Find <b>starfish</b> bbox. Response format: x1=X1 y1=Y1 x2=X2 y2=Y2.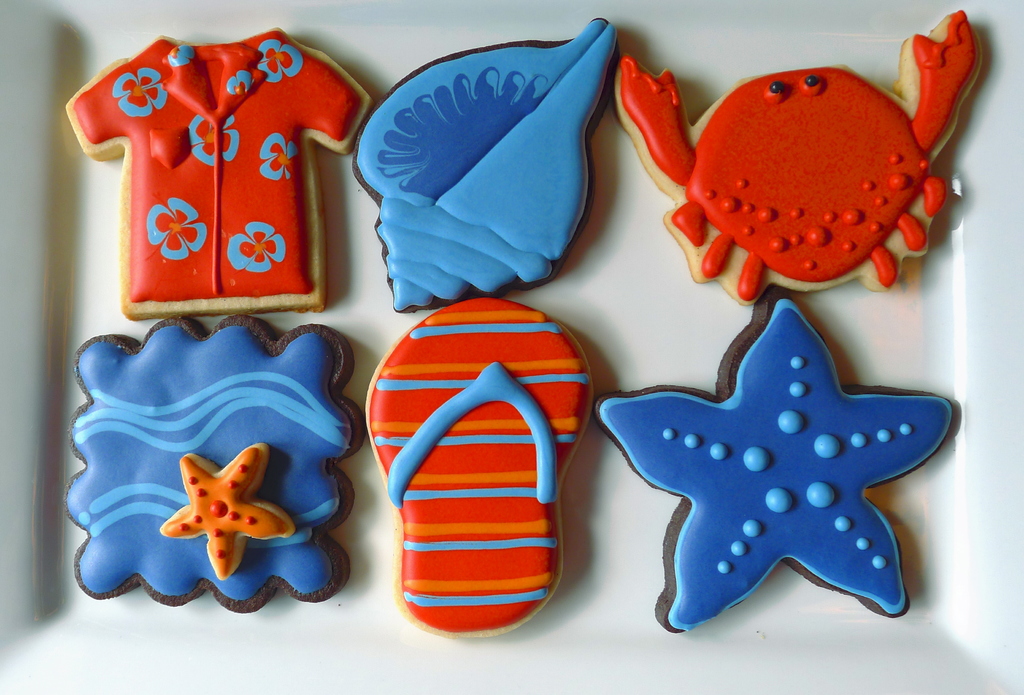
x1=593 y1=298 x2=957 y2=634.
